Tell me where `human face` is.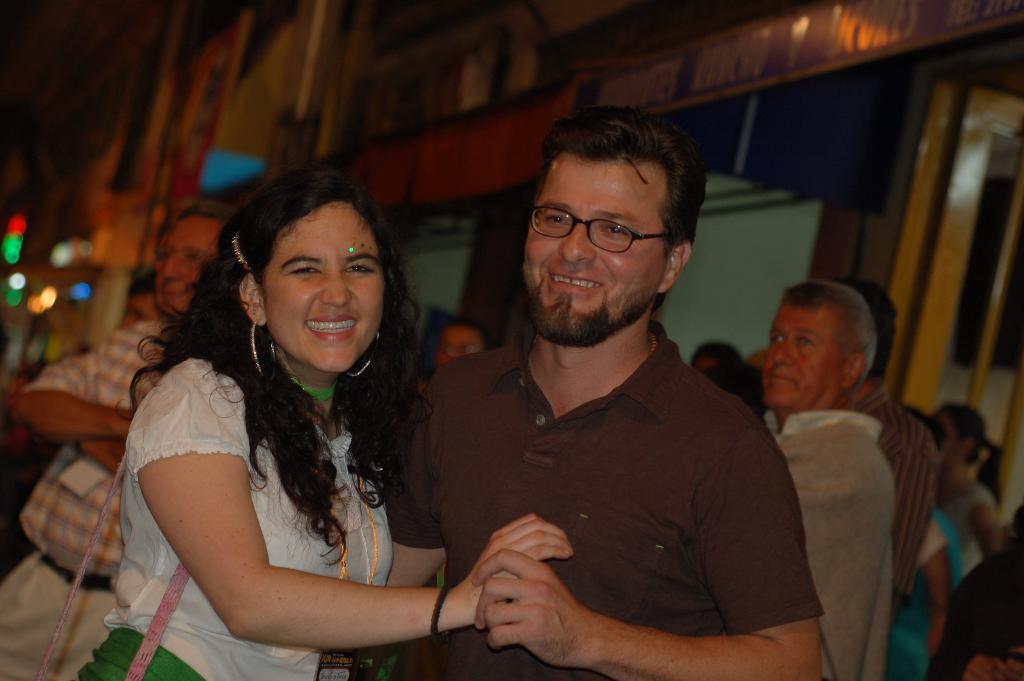
`human face` is at box(256, 199, 386, 376).
